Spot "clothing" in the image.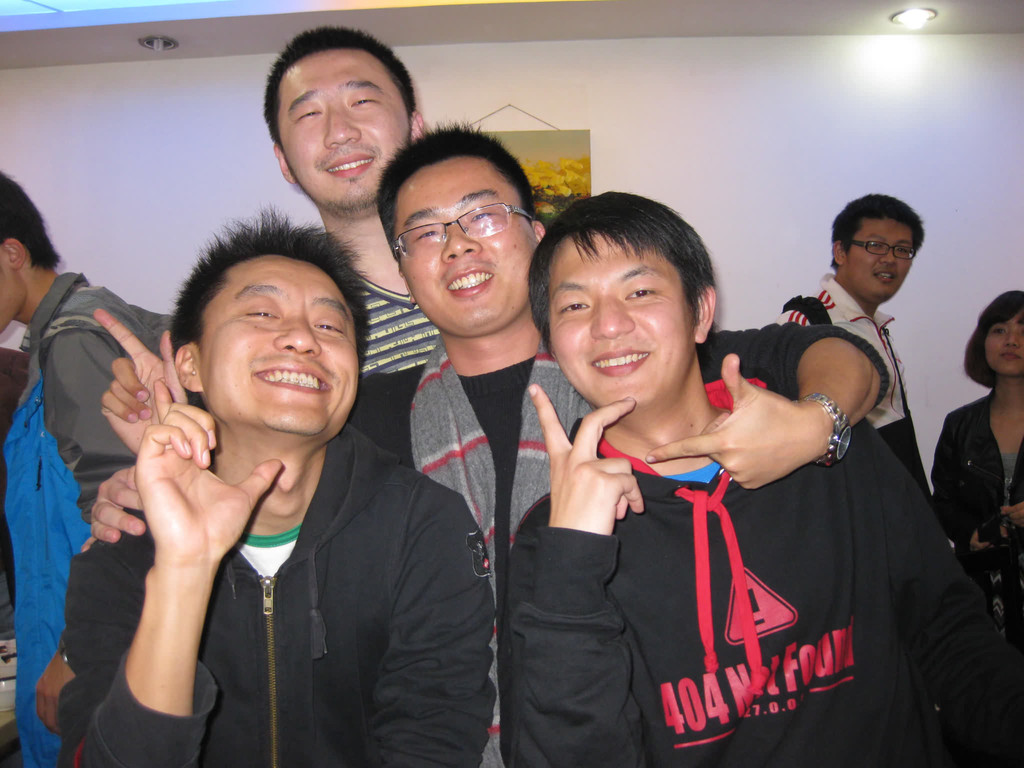
"clothing" found at {"x1": 348, "y1": 265, "x2": 429, "y2": 470}.
